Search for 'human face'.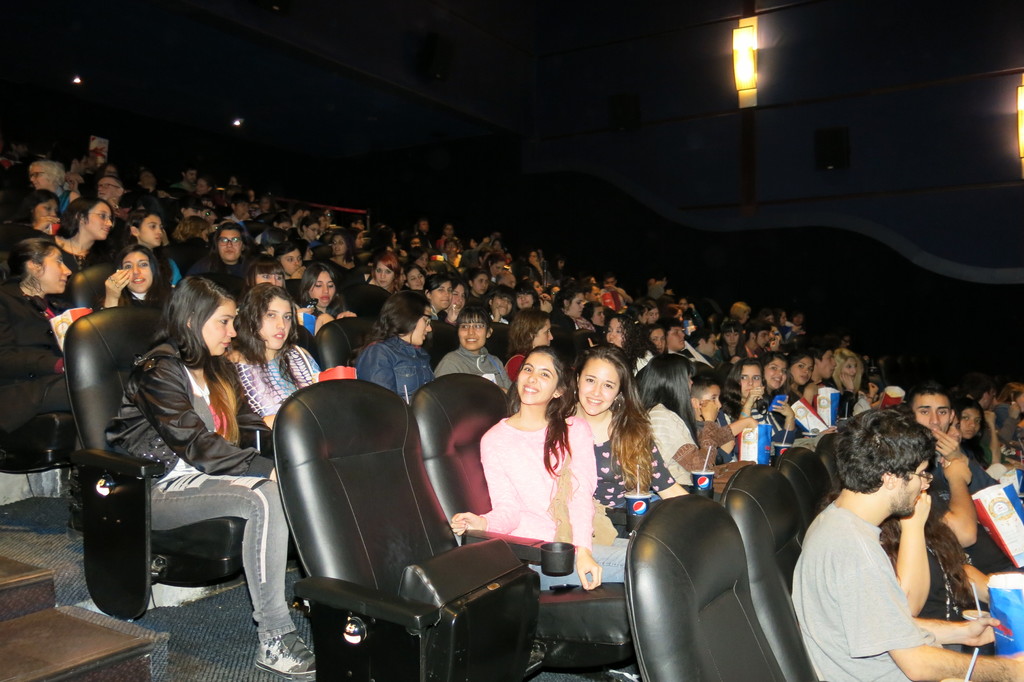
Found at 426:278:454:309.
